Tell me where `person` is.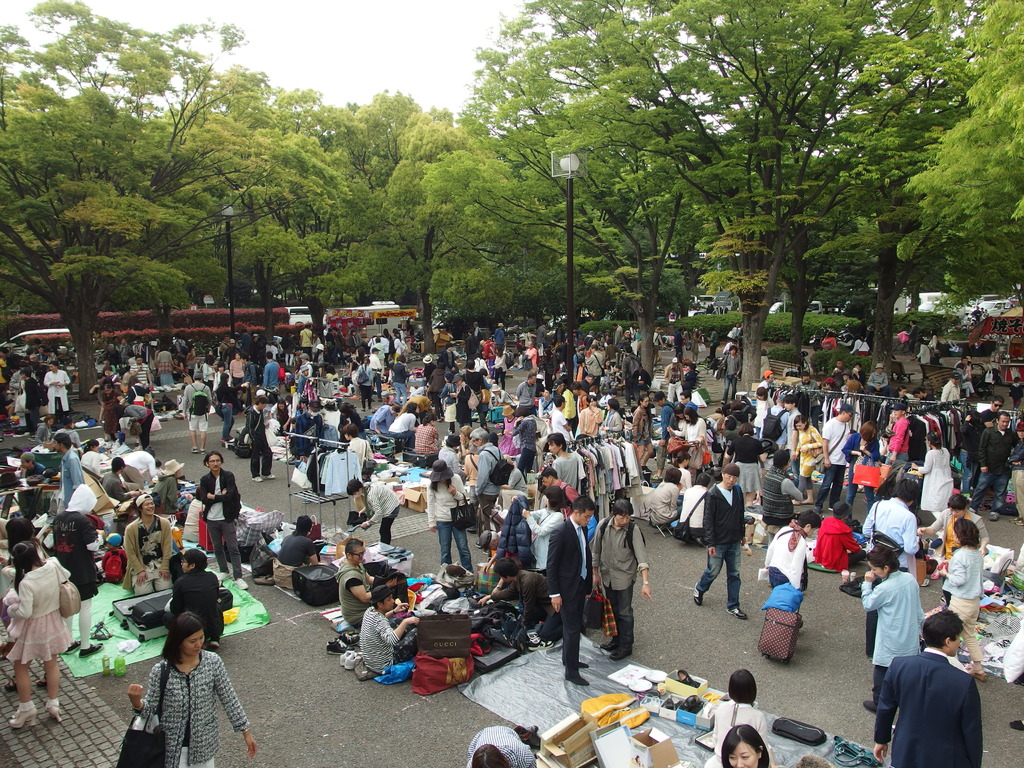
`person` is at detection(155, 461, 198, 511).
